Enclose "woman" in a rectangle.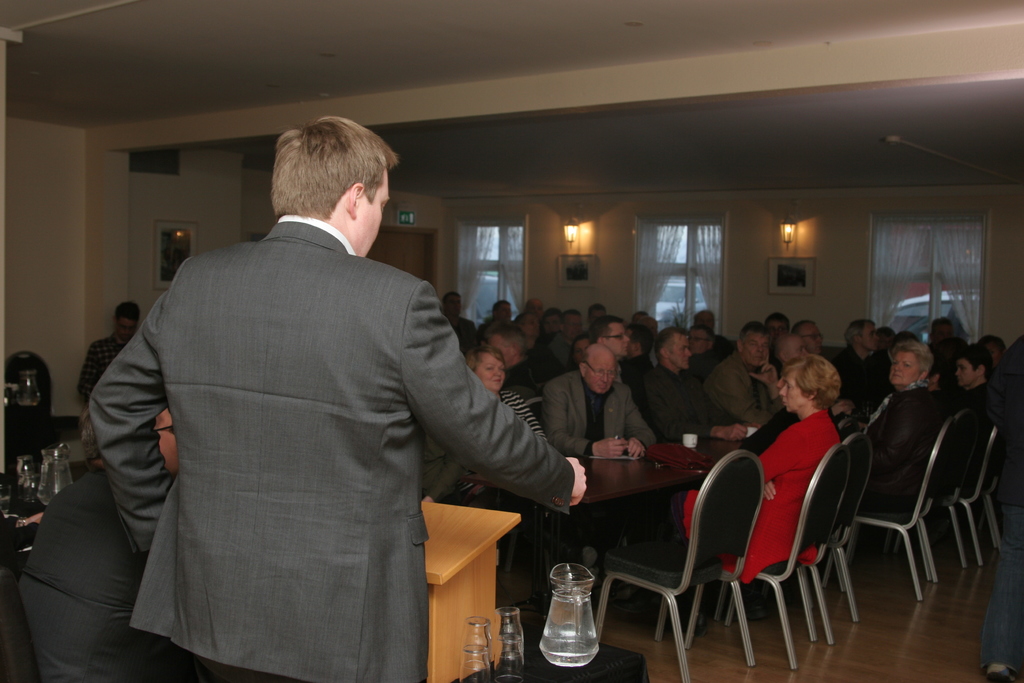
BBox(849, 337, 952, 517).
